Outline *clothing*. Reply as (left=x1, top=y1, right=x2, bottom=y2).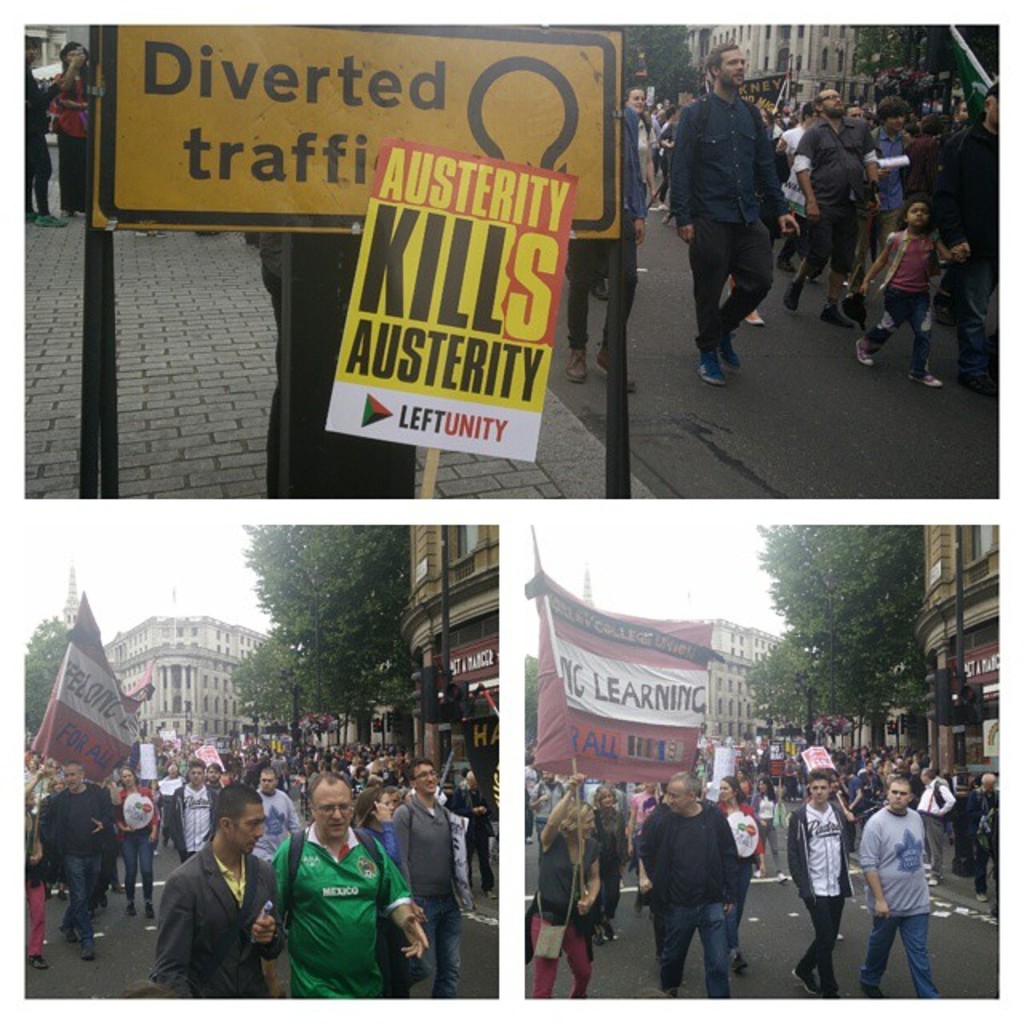
(left=917, top=774, right=955, bottom=848).
